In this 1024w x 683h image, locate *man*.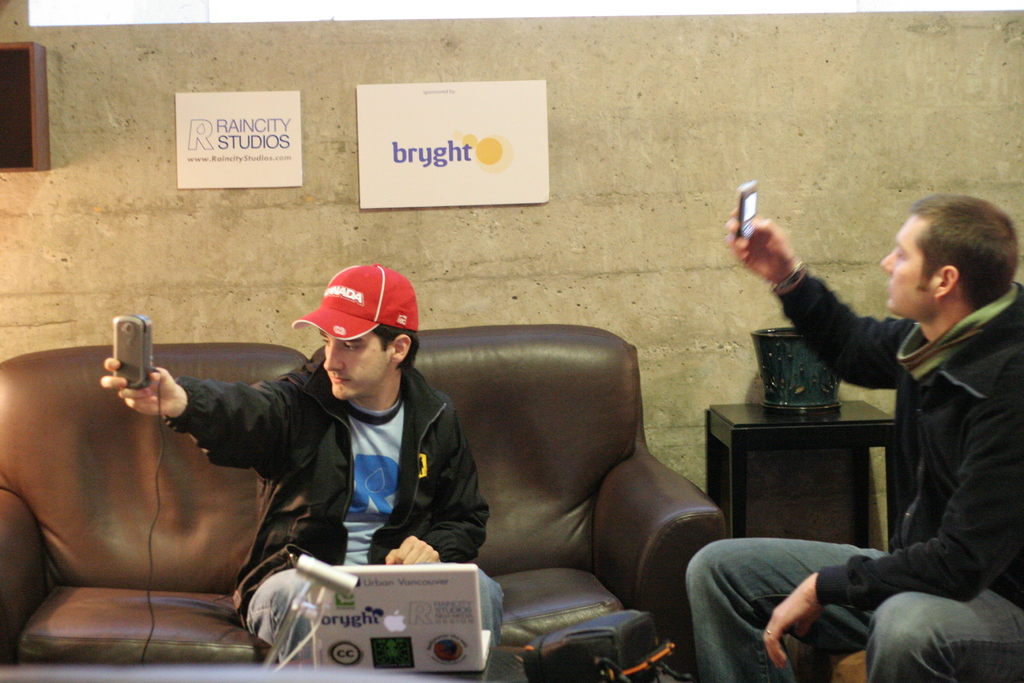
Bounding box: 91/263/553/682.
